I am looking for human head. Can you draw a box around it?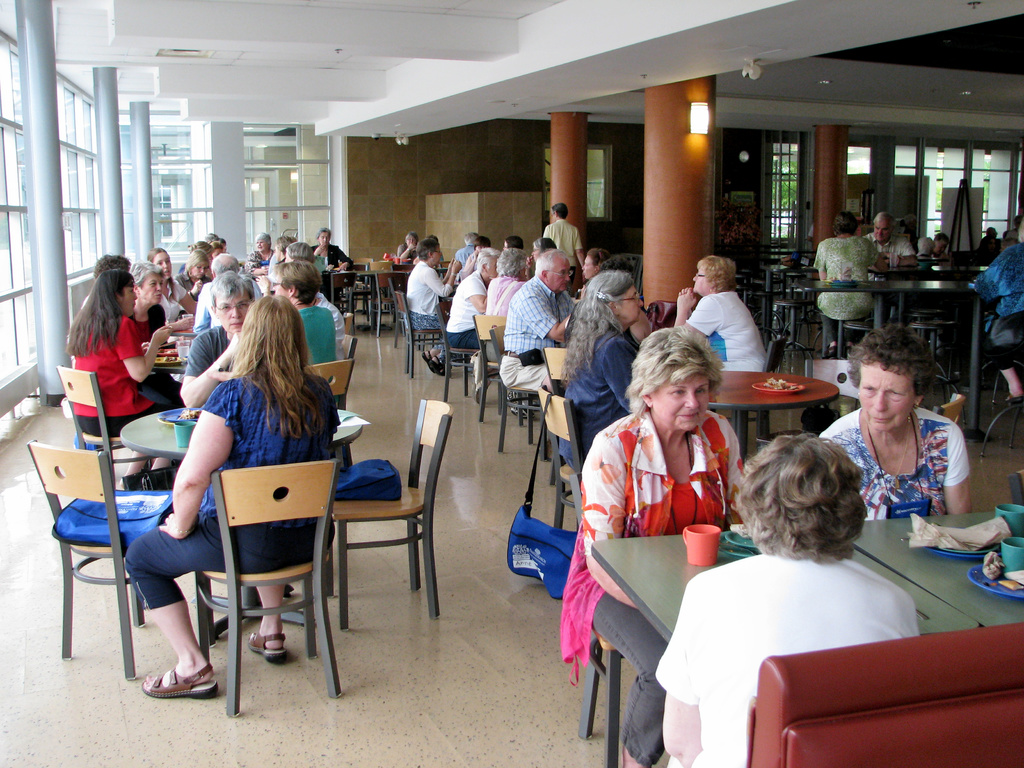
Sure, the bounding box is 252:230:272:253.
